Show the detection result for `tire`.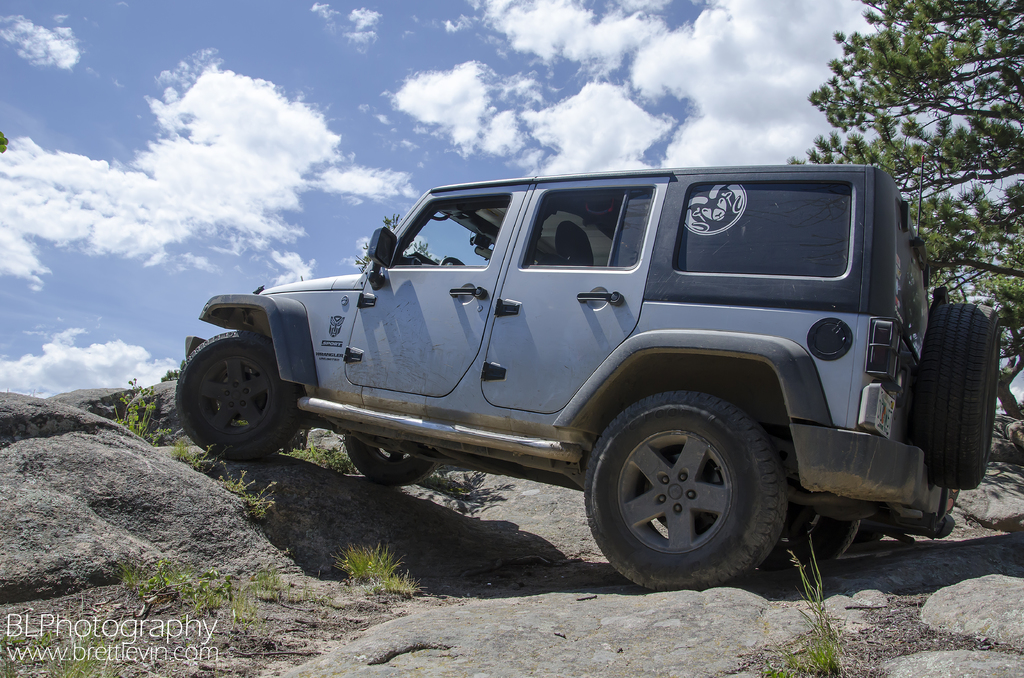
region(347, 439, 433, 490).
